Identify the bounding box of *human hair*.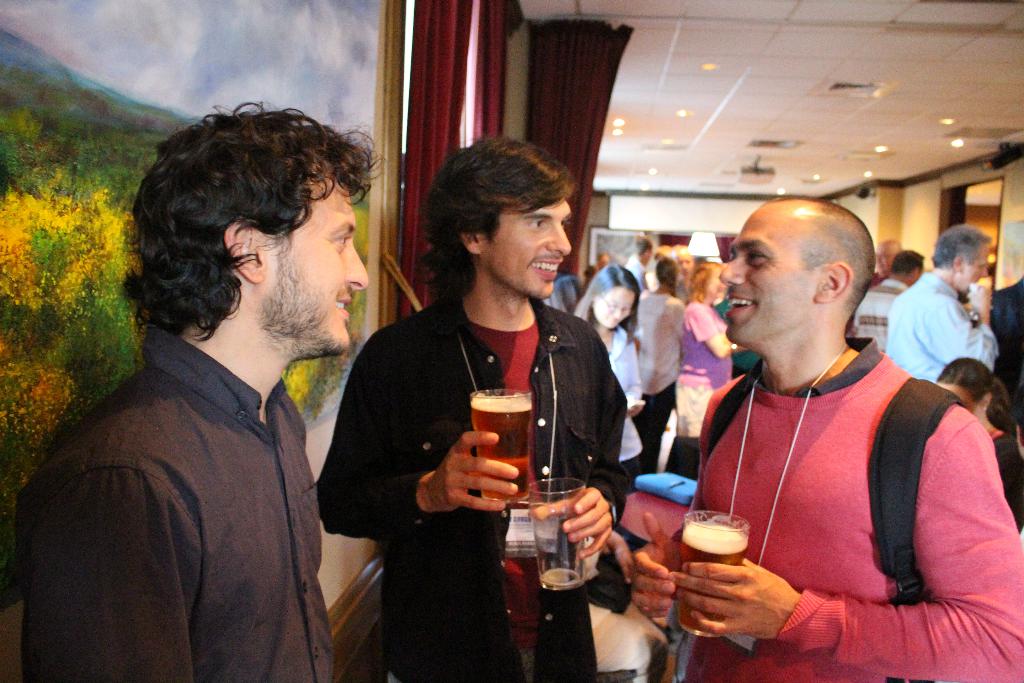
(x1=115, y1=103, x2=377, y2=347).
